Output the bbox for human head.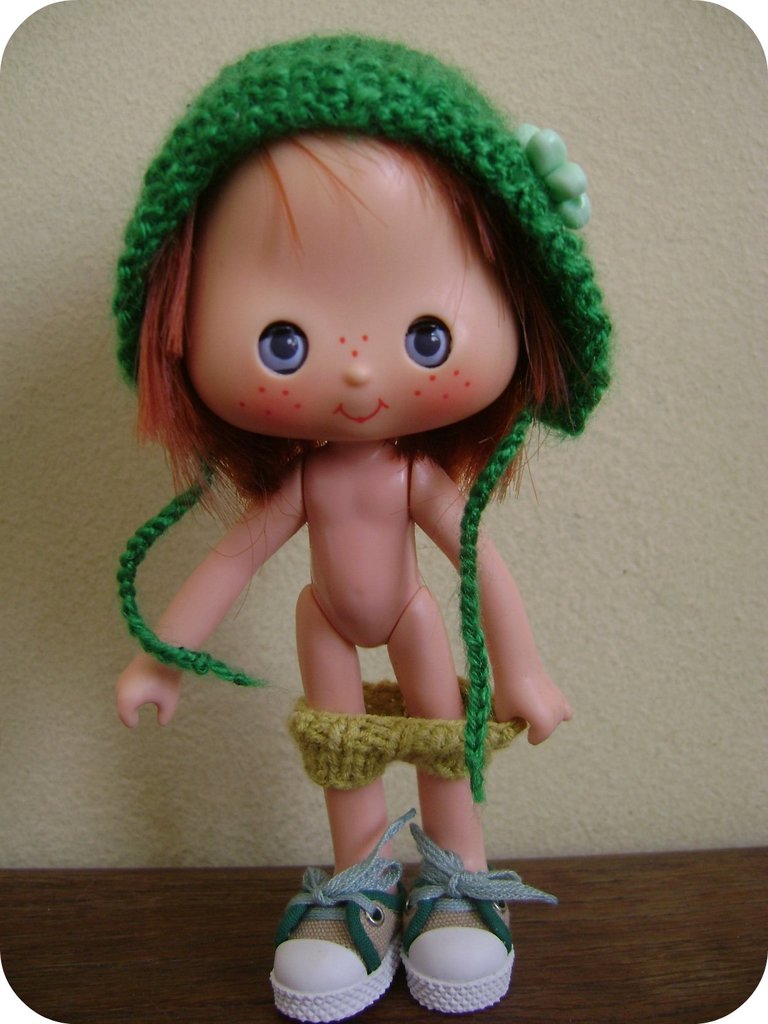
crop(148, 72, 580, 468).
